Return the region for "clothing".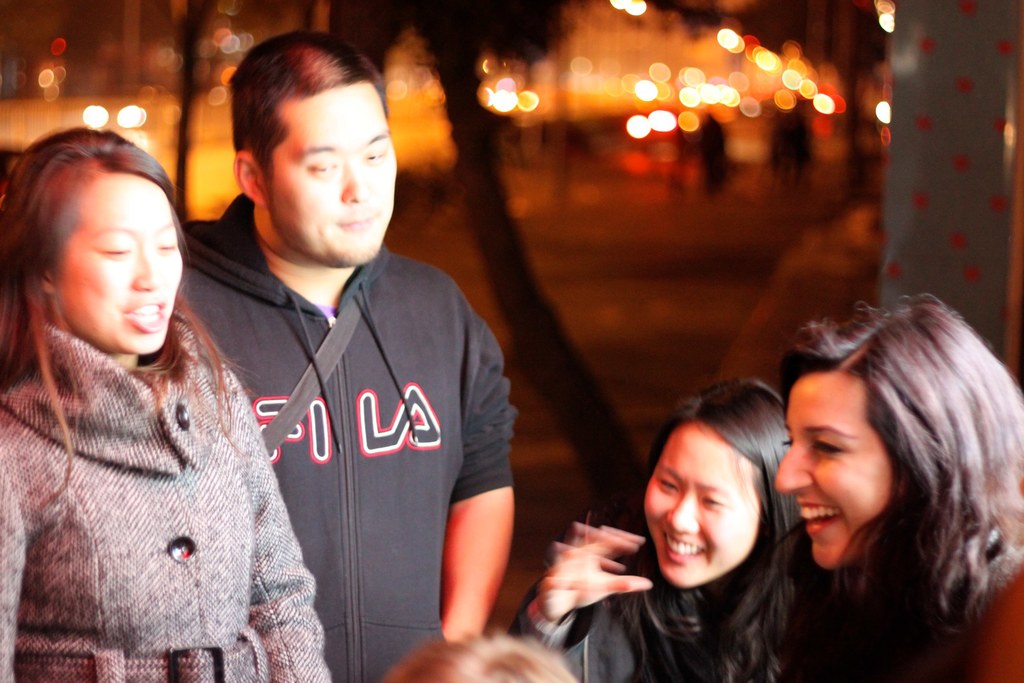
(178,193,521,682).
